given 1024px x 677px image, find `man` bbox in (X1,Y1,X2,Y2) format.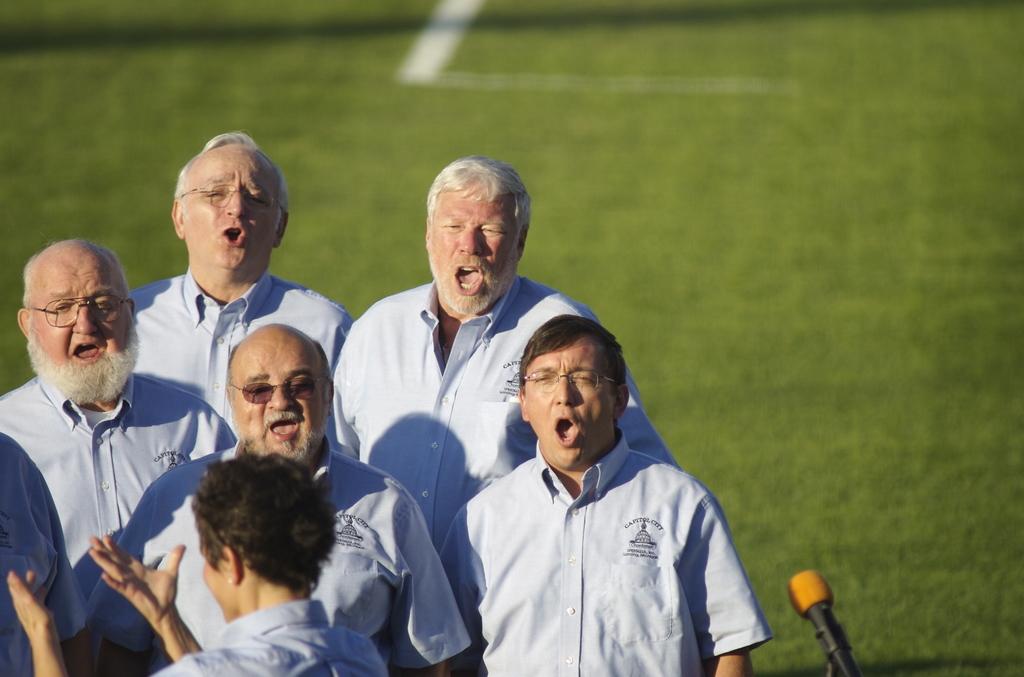
(128,131,353,441).
